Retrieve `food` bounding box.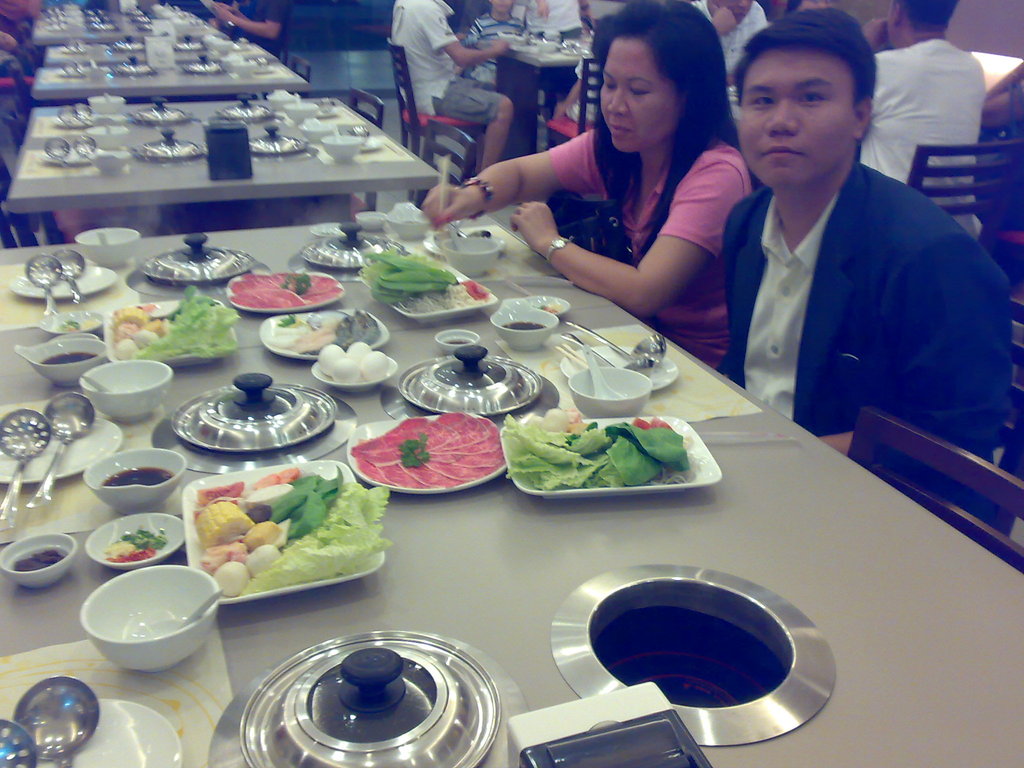
Bounding box: pyautogui.locateOnScreen(230, 274, 342, 310).
